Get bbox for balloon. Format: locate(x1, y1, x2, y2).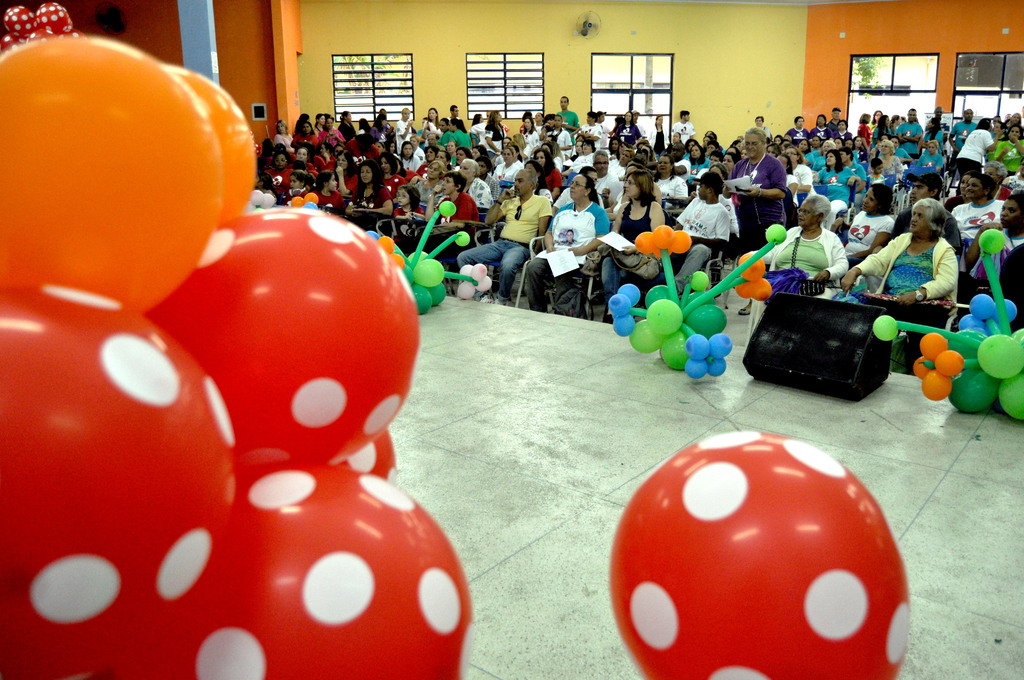
locate(428, 279, 449, 304).
